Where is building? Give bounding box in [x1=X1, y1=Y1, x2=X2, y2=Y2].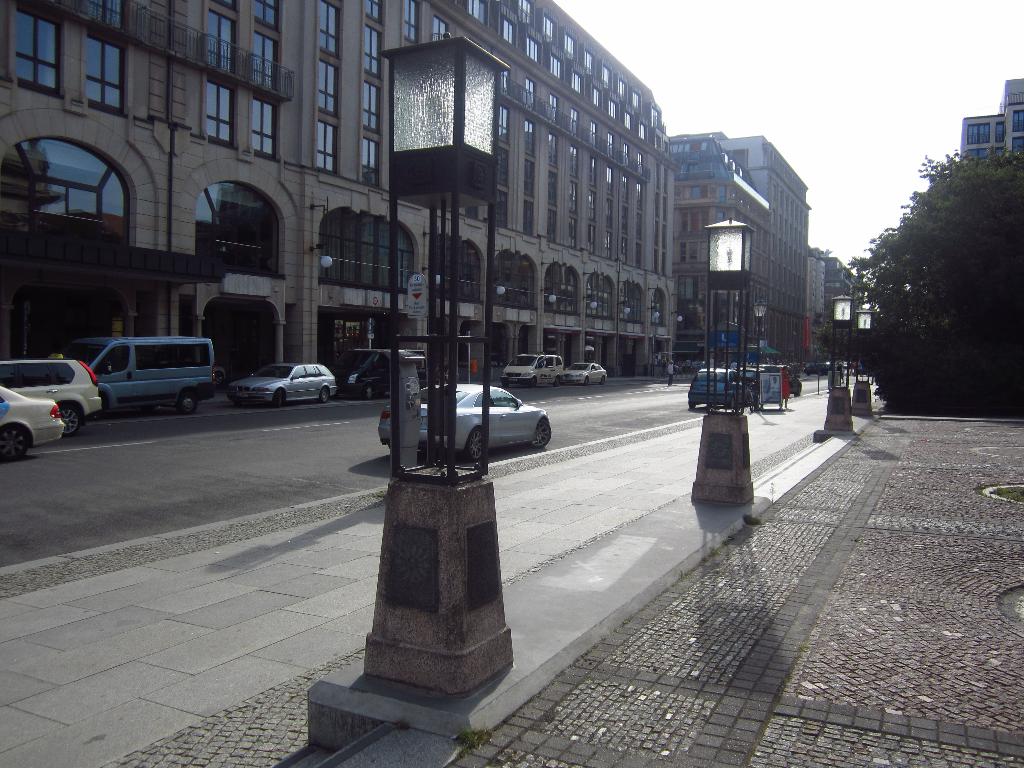
[x1=0, y1=0, x2=676, y2=410].
